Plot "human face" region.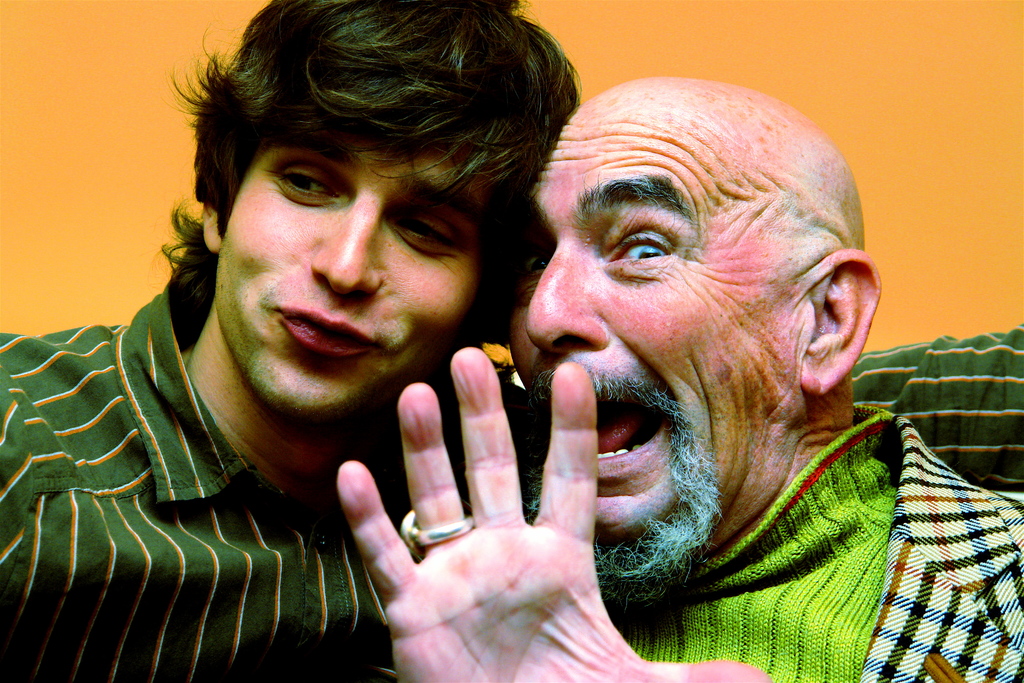
Plotted at detection(502, 117, 804, 541).
